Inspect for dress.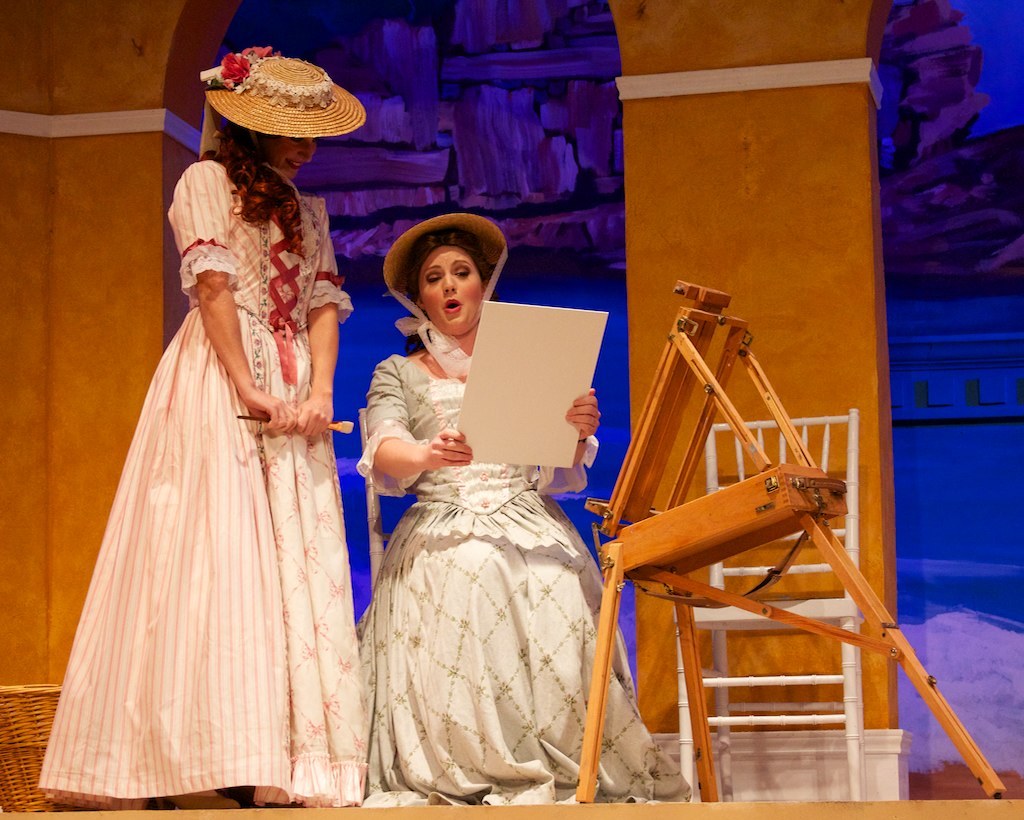
Inspection: {"left": 355, "top": 354, "right": 692, "bottom": 805}.
